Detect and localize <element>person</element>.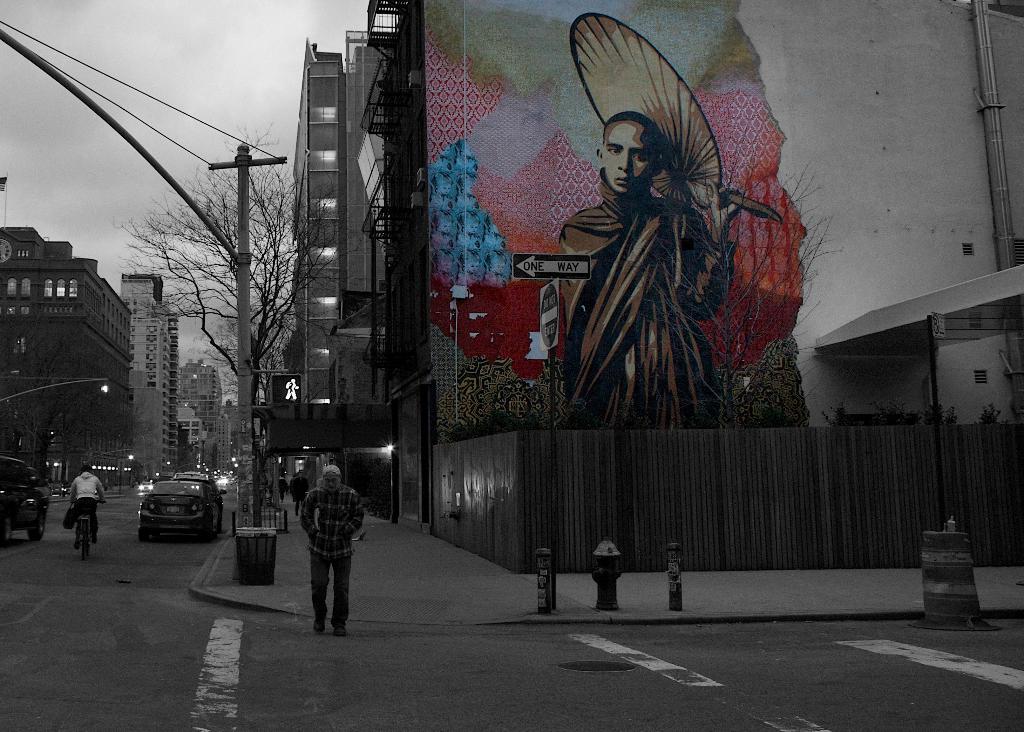
Localized at select_region(291, 470, 308, 517).
